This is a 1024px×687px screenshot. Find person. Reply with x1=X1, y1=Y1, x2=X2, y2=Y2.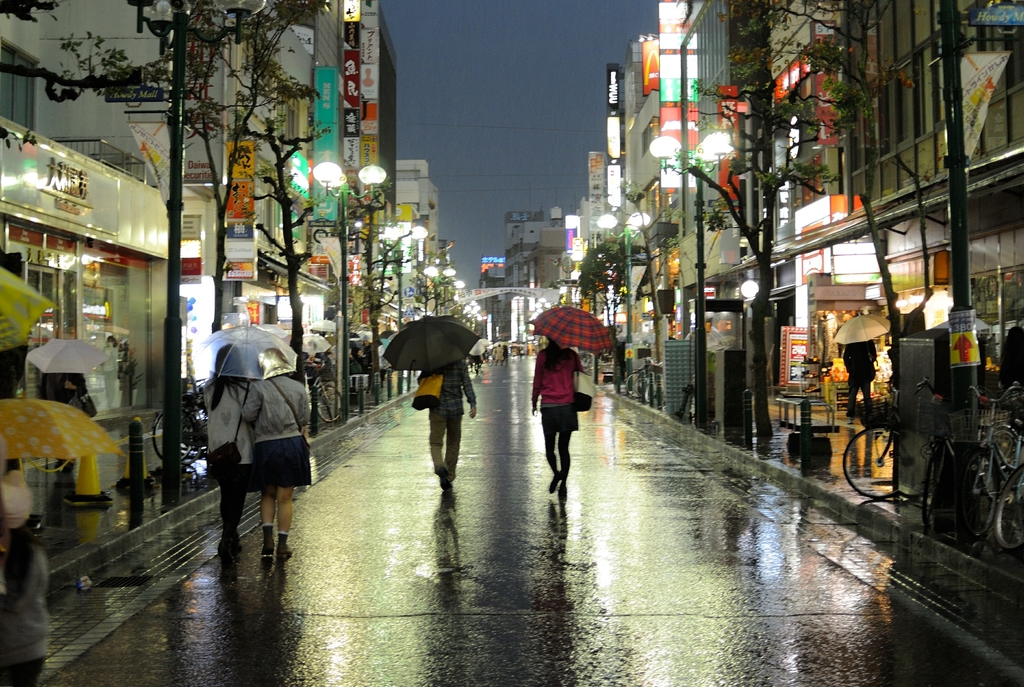
x1=844, y1=338, x2=879, y2=424.
